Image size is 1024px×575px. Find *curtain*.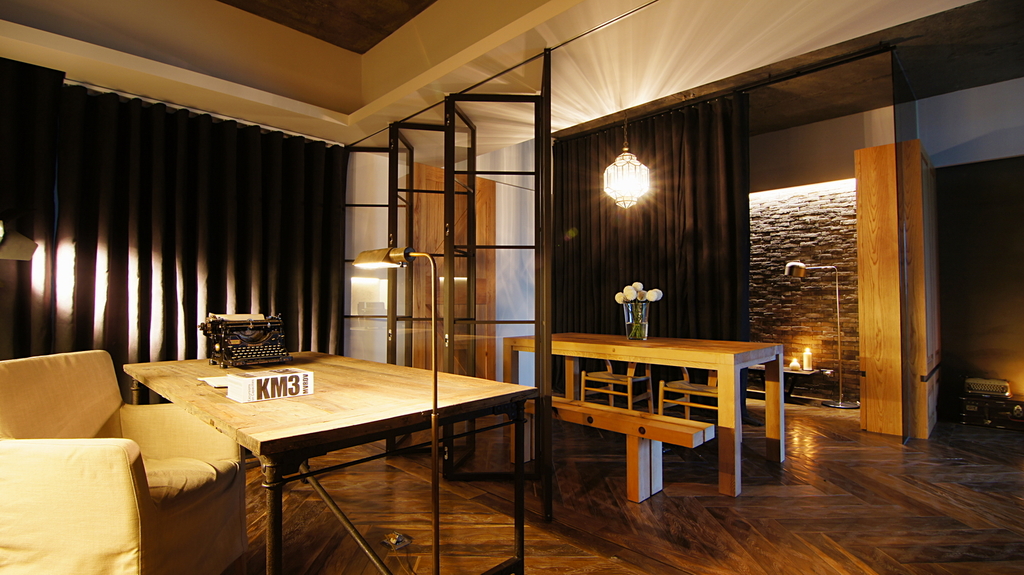
bbox=[544, 90, 753, 397].
